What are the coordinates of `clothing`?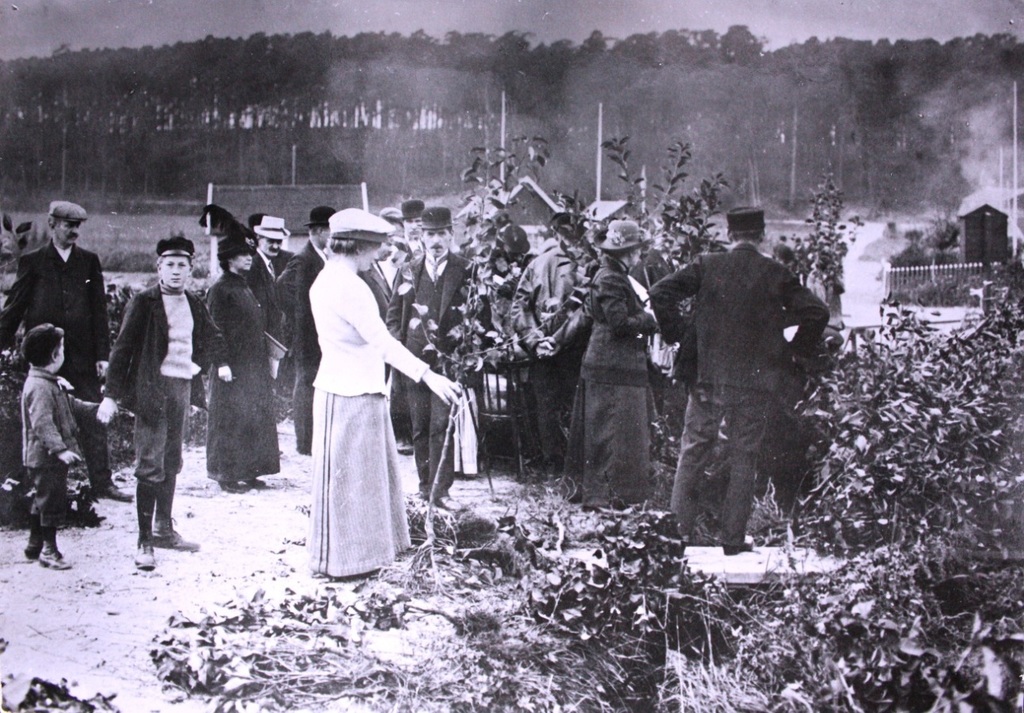
<box>571,271,643,513</box>.
